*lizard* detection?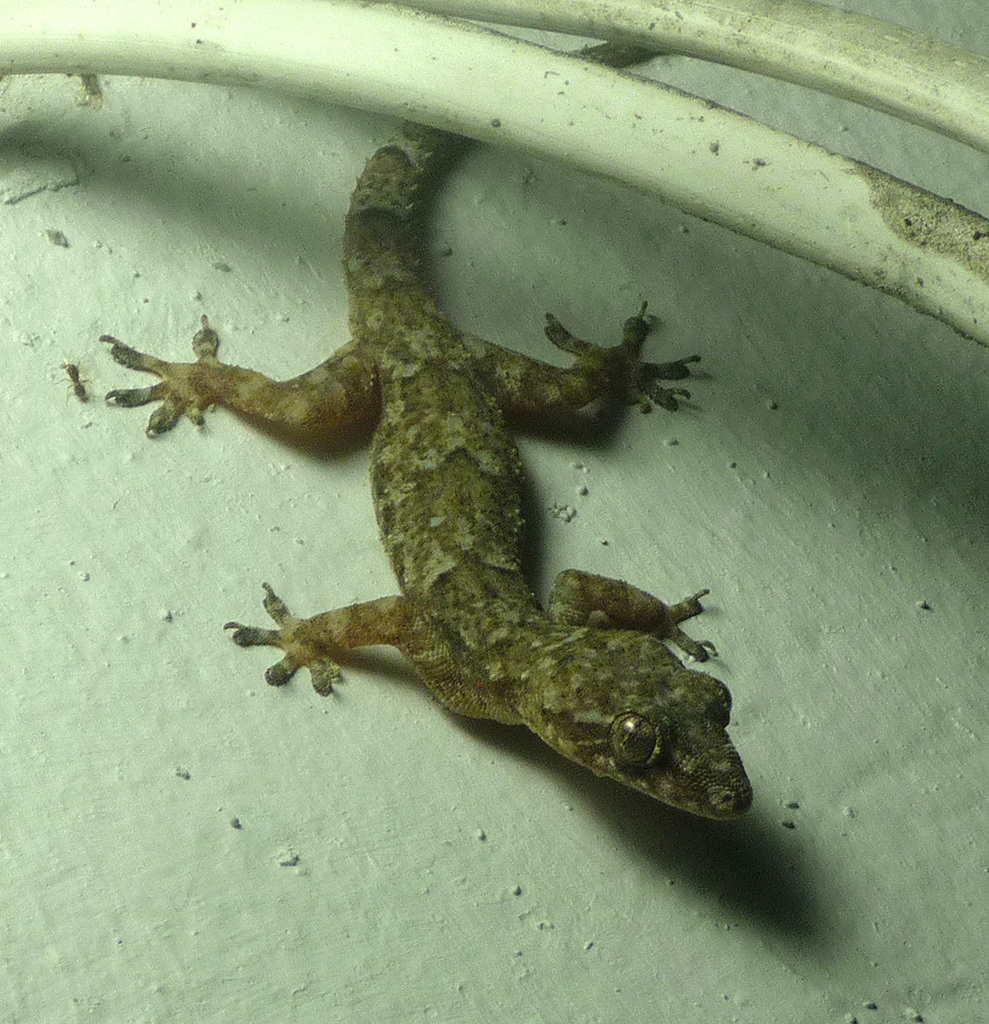
[x1=112, y1=121, x2=752, y2=851]
